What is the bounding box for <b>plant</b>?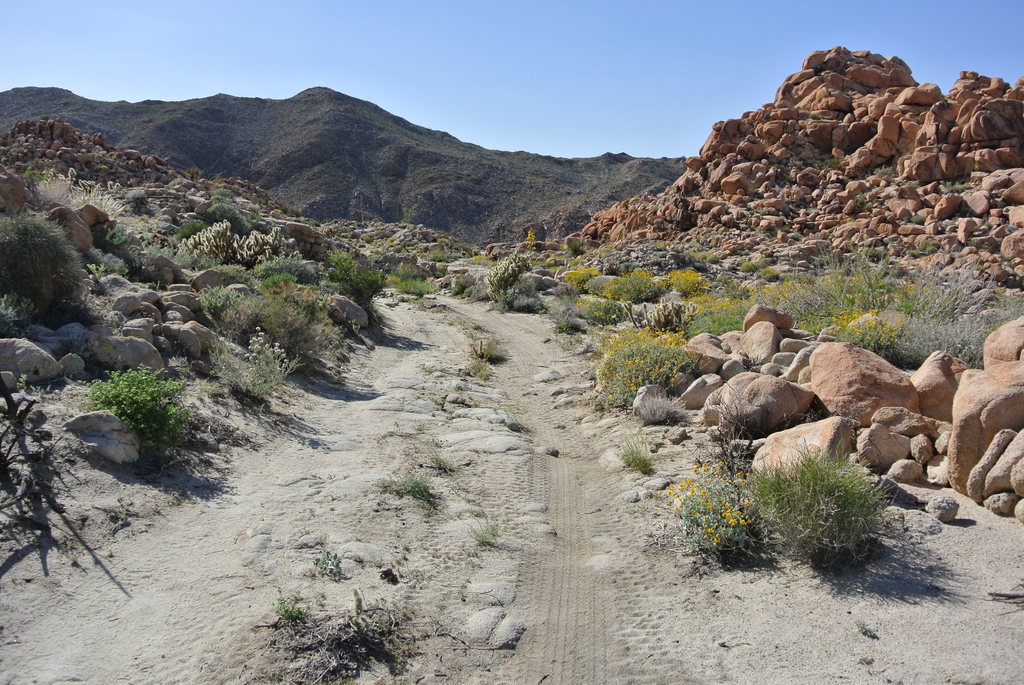
(312,547,347,582).
